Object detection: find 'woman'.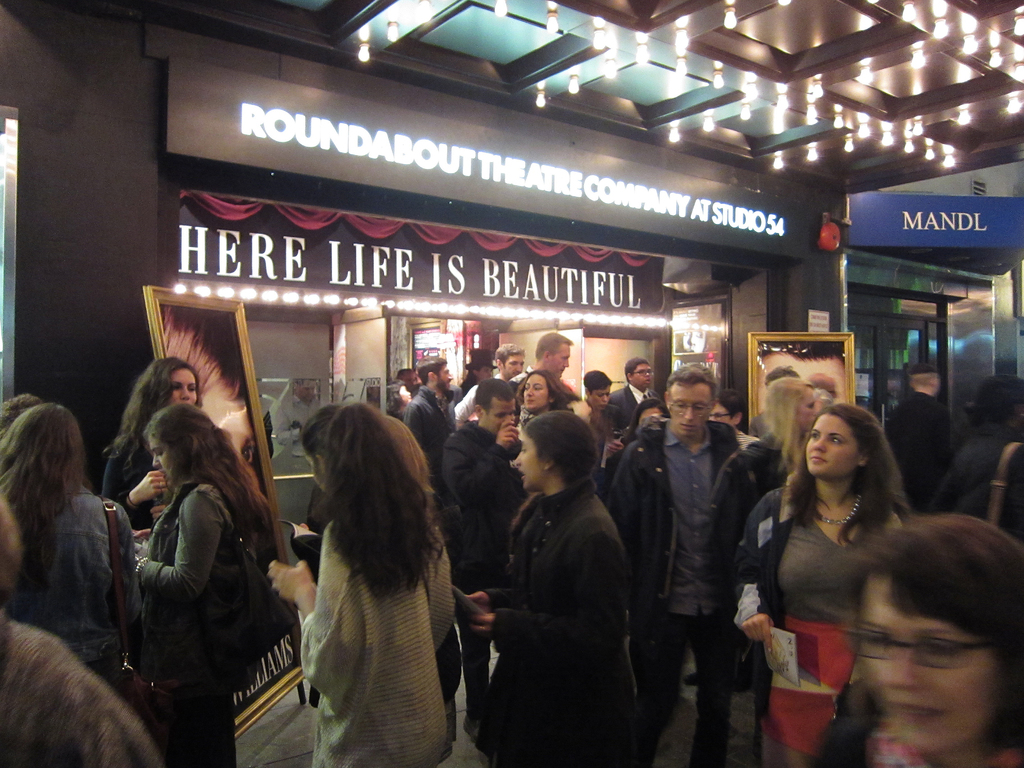
left=0, top=405, right=150, bottom=692.
